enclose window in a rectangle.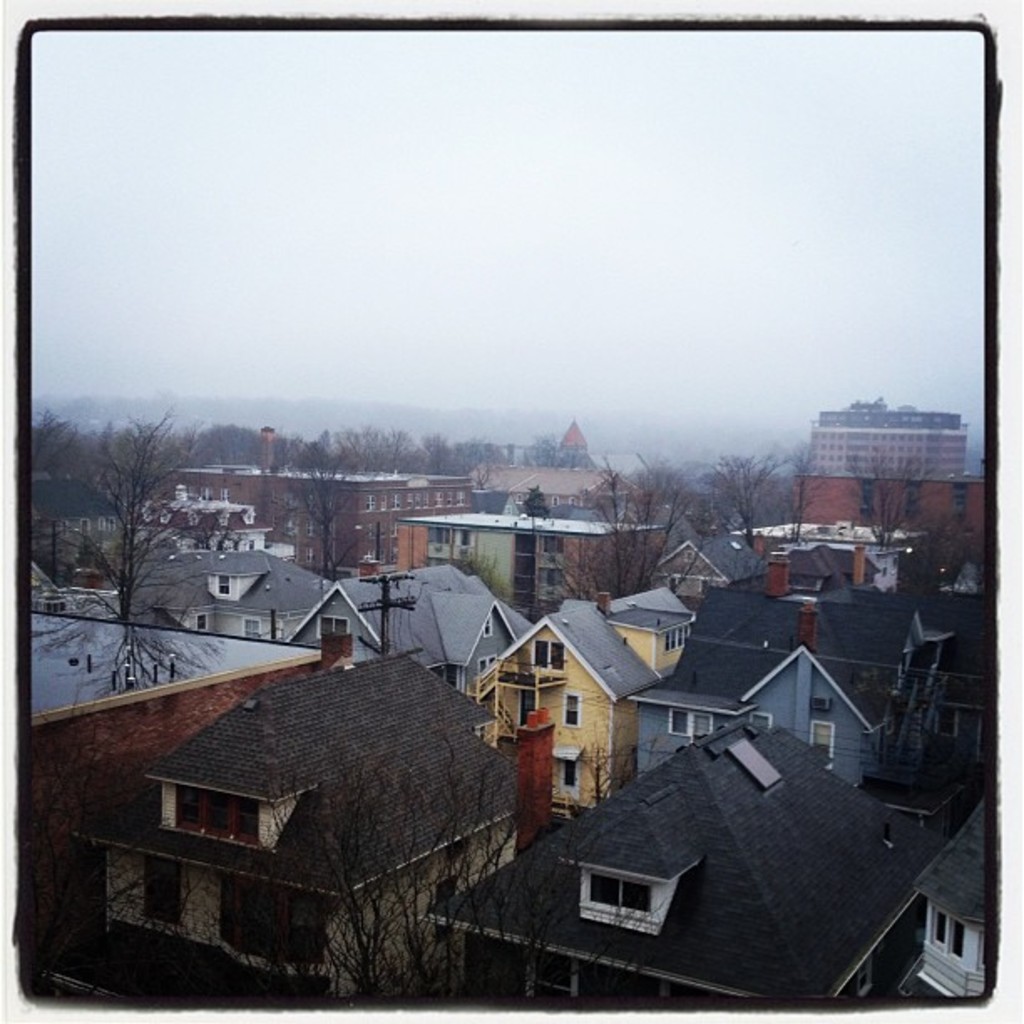
952:919:967:957.
